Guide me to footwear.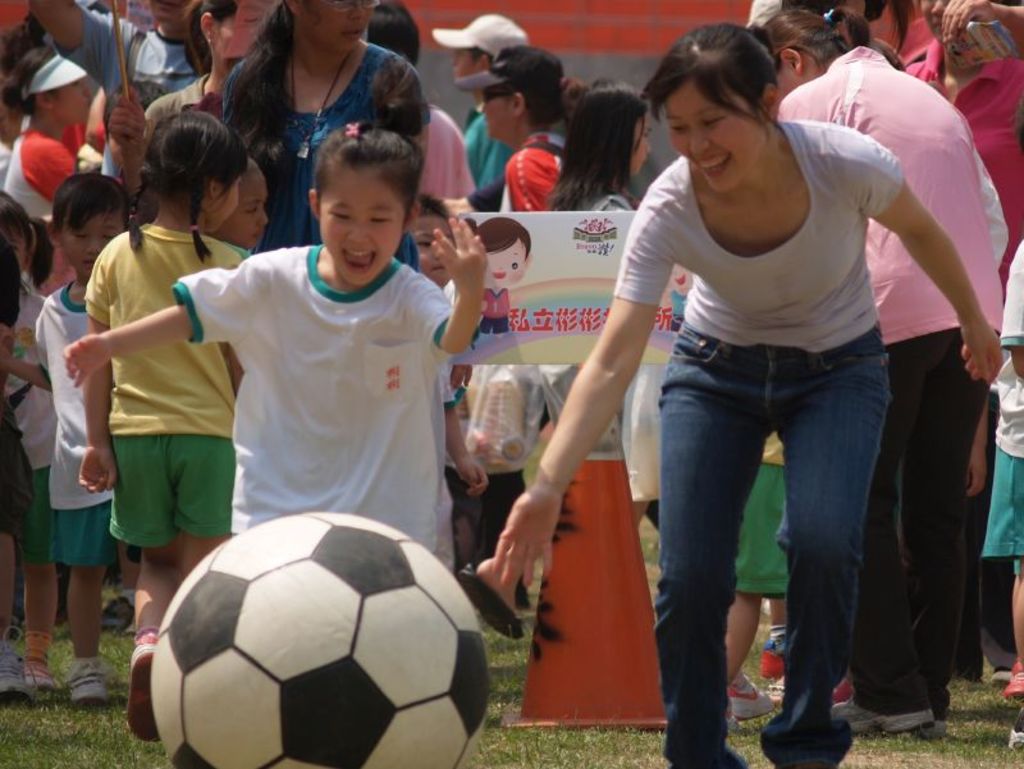
Guidance: pyautogui.locateOnScreen(124, 640, 159, 747).
